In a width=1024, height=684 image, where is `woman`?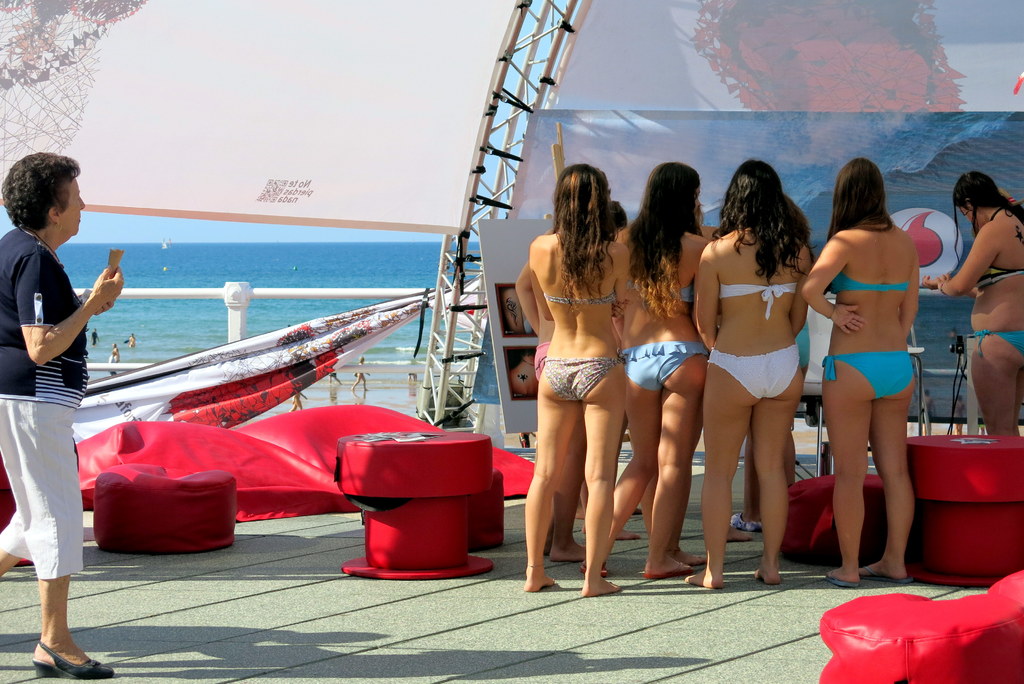
detection(524, 167, 626, 603).
